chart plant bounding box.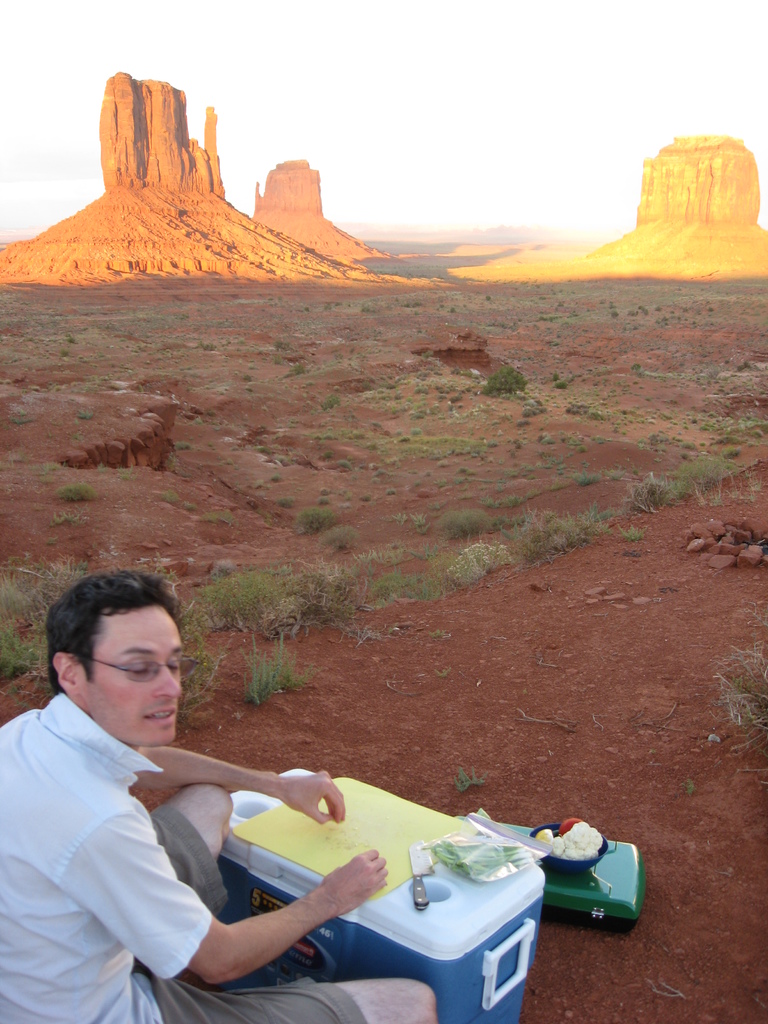
Charted: l=565, t=402, r=579, b=414.
